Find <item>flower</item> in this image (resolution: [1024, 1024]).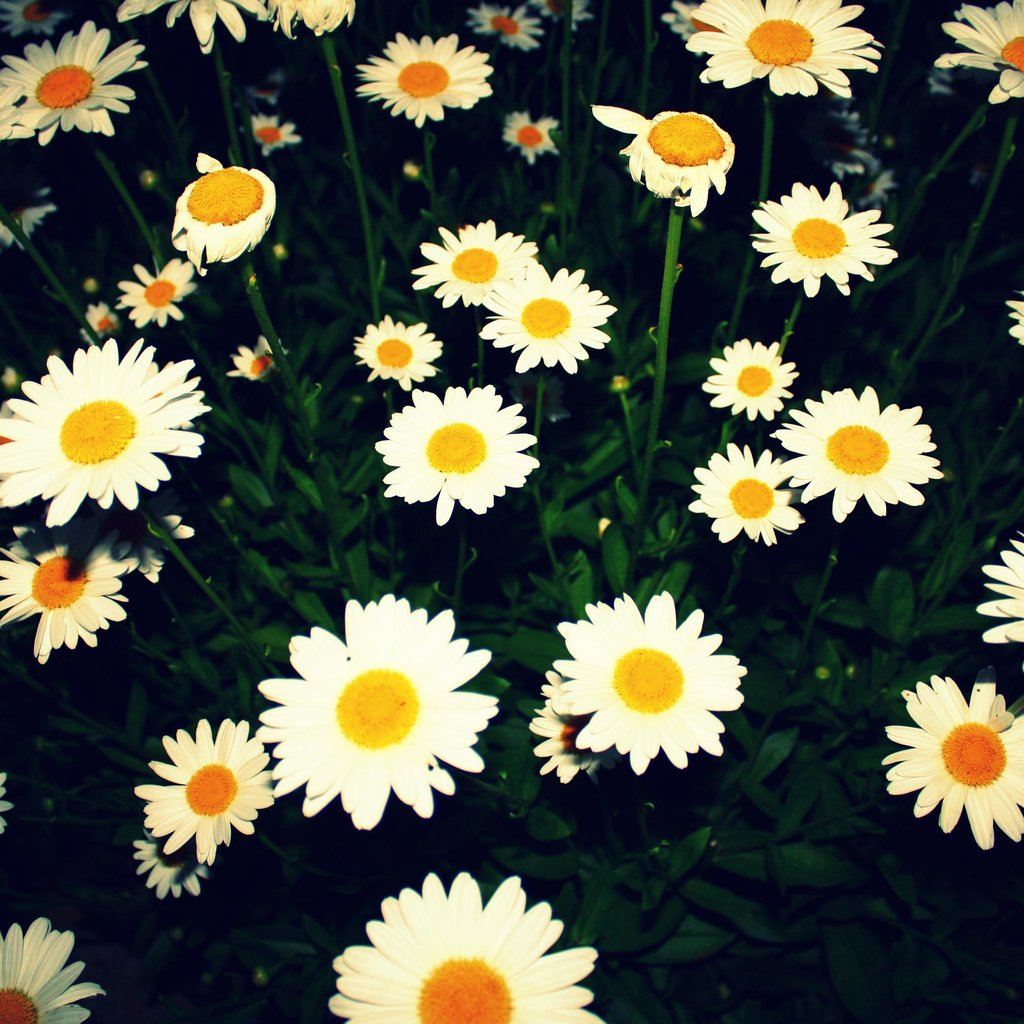
1008/294/1023/352.
